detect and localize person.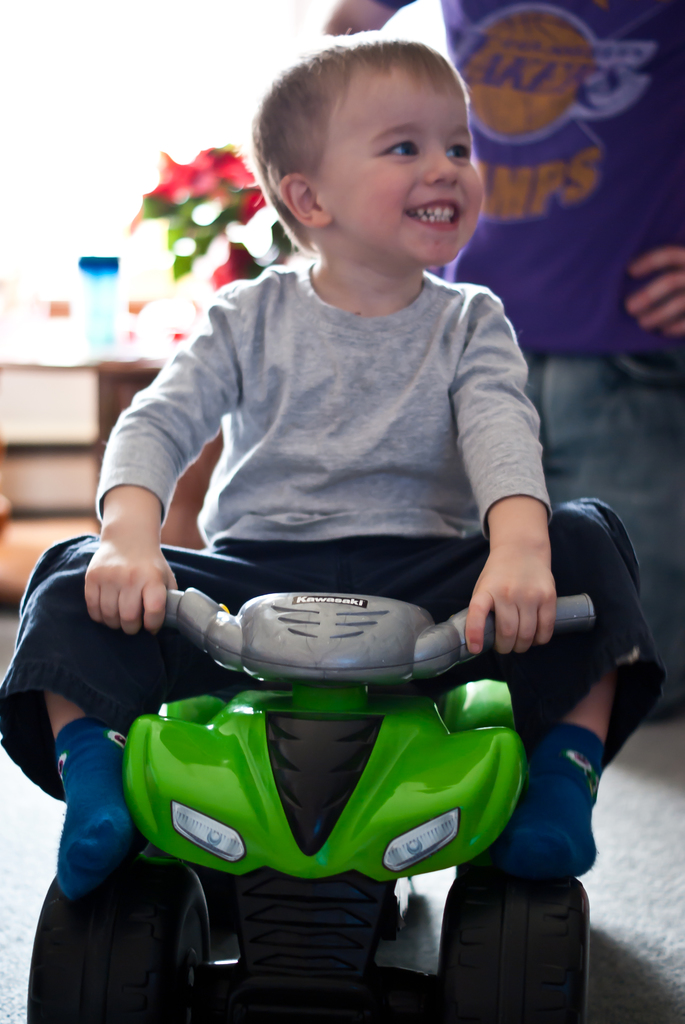
Localized at (left=329, top=0, right=684, bottom=722).
